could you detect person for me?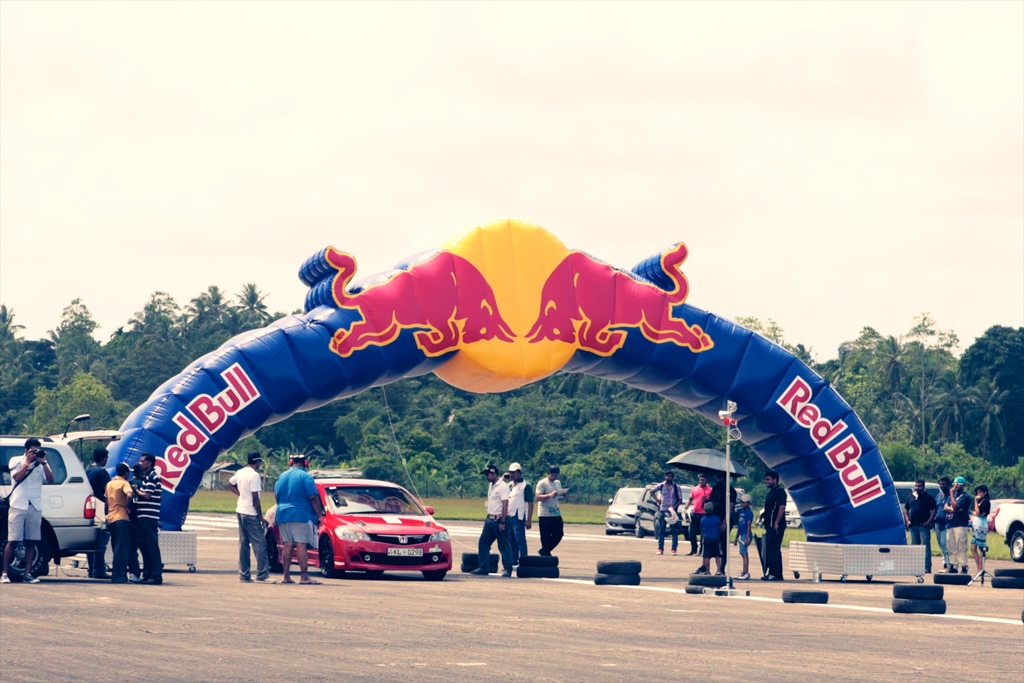
Detection result: [x1=126, y1=457, x2=166, y2=580].
